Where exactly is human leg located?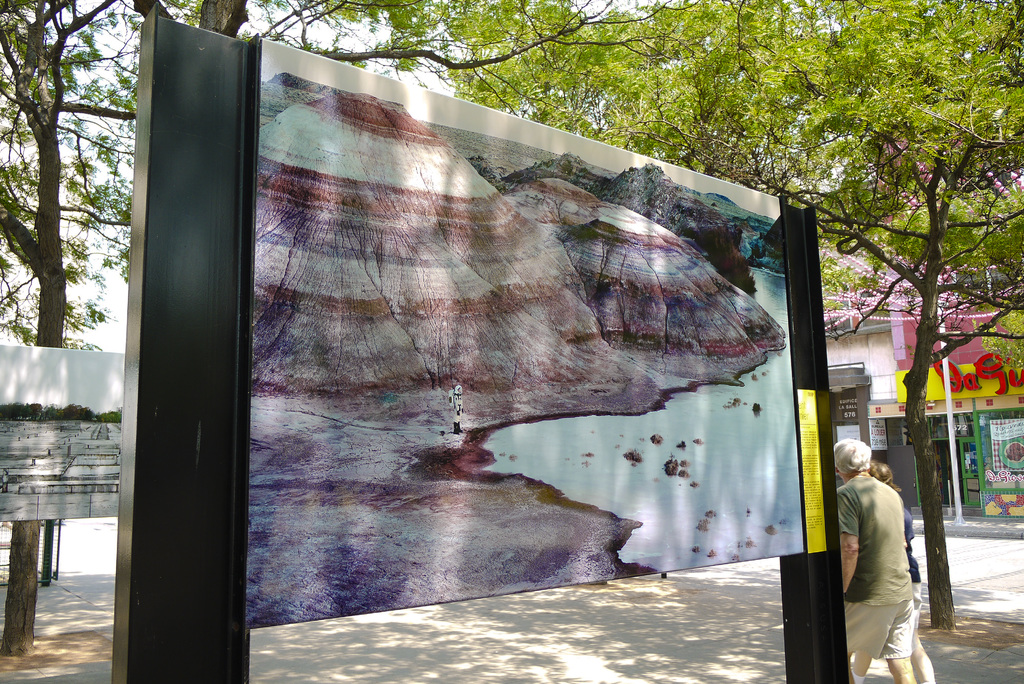
Its bounding box is {"x1": 885, "y1": 608, "x2": 918, "y2": 683}.
